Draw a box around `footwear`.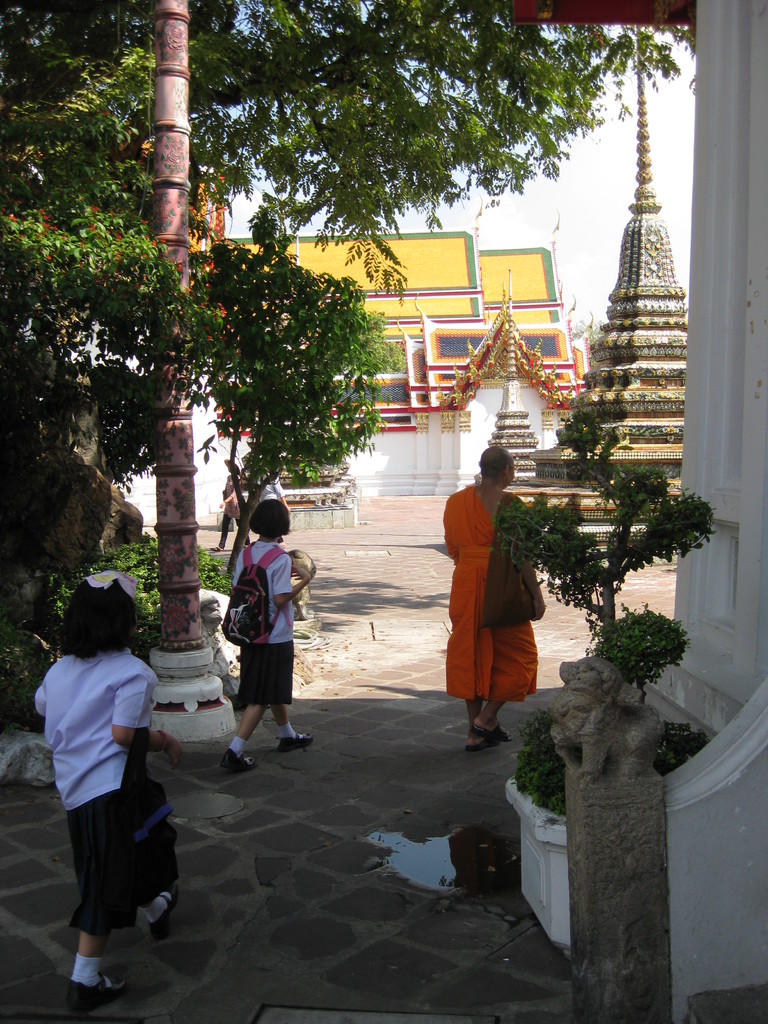
464, 735, 502, 751.
